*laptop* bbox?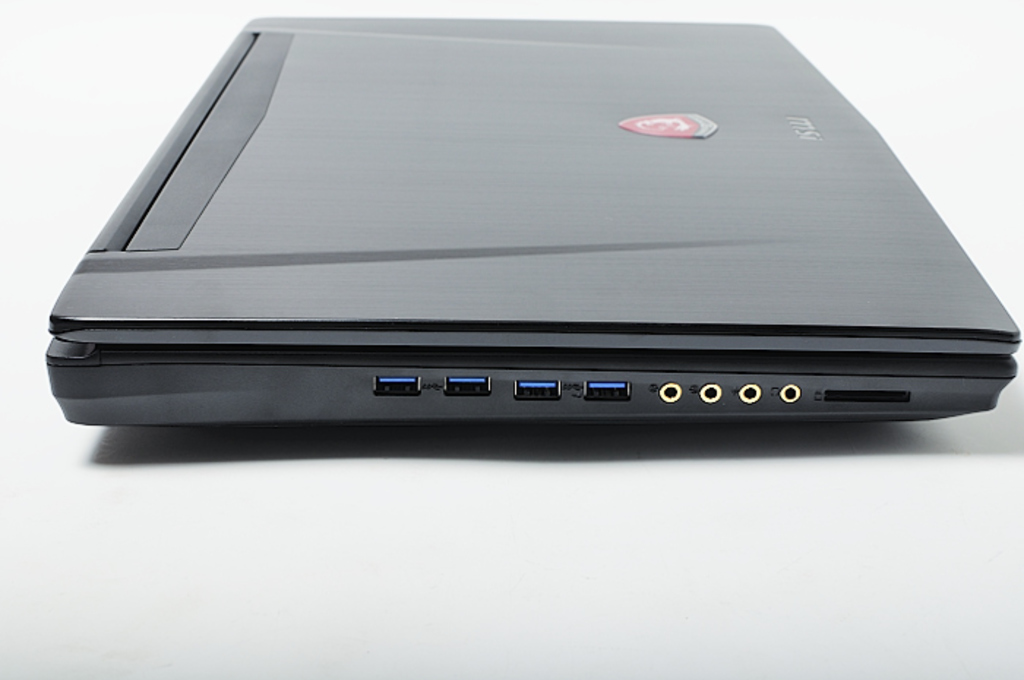
[0, 6, 1005, 461]
